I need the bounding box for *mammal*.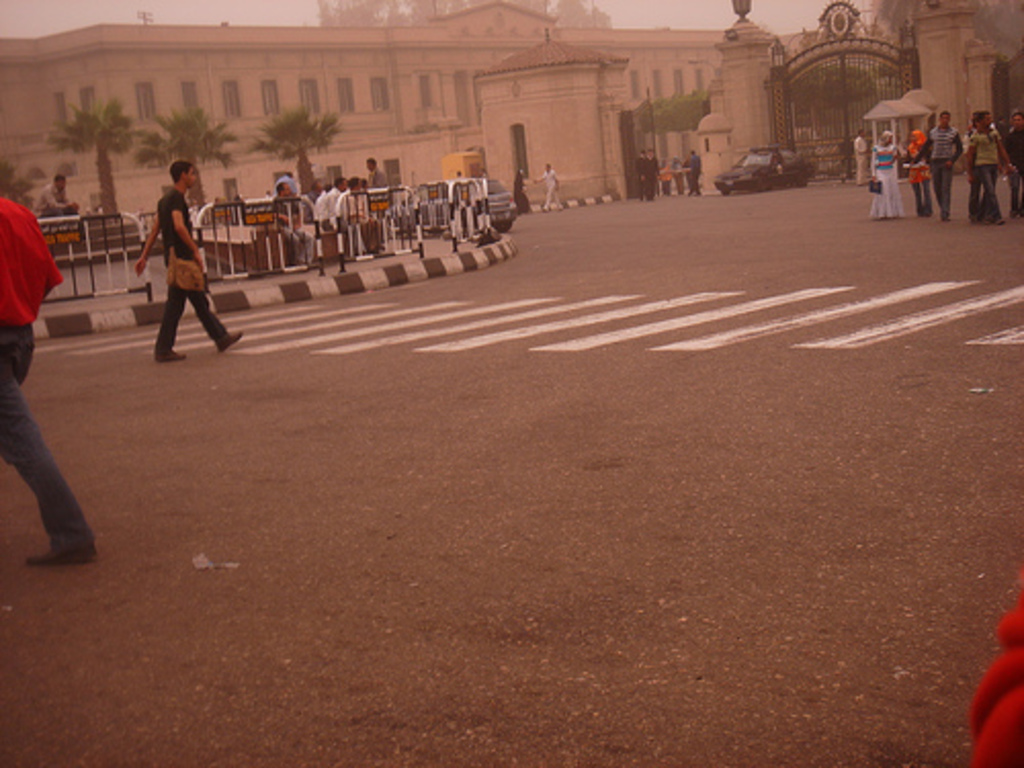
Here it is: Rect(0, 195, 66, 557).
